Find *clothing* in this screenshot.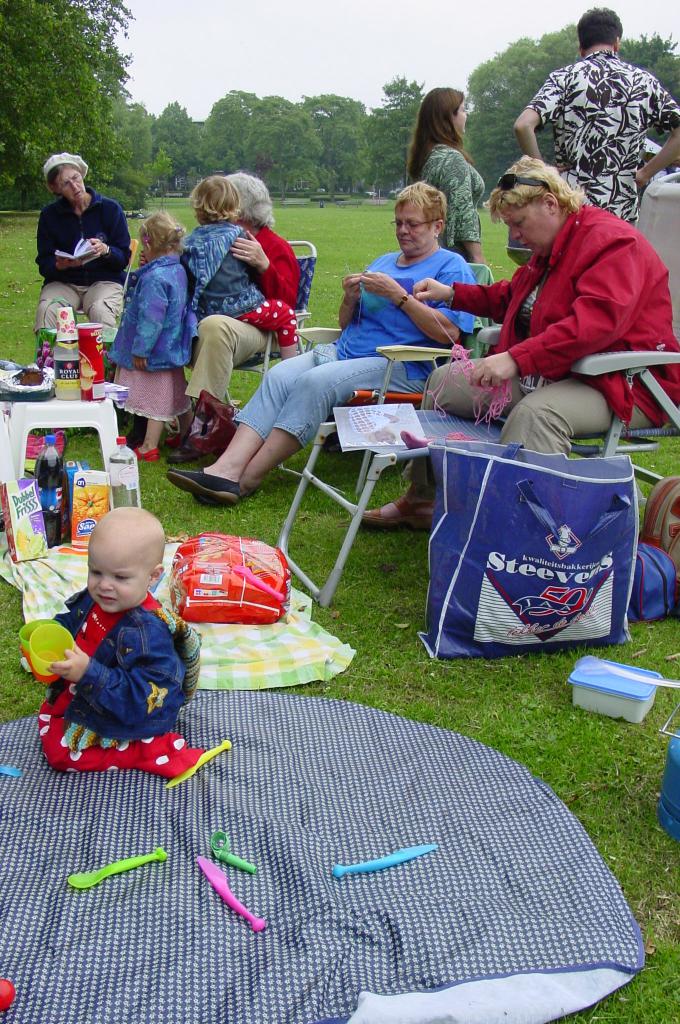
The bounding box for *clothing* is l=532, t=49, r=679, b=216.
